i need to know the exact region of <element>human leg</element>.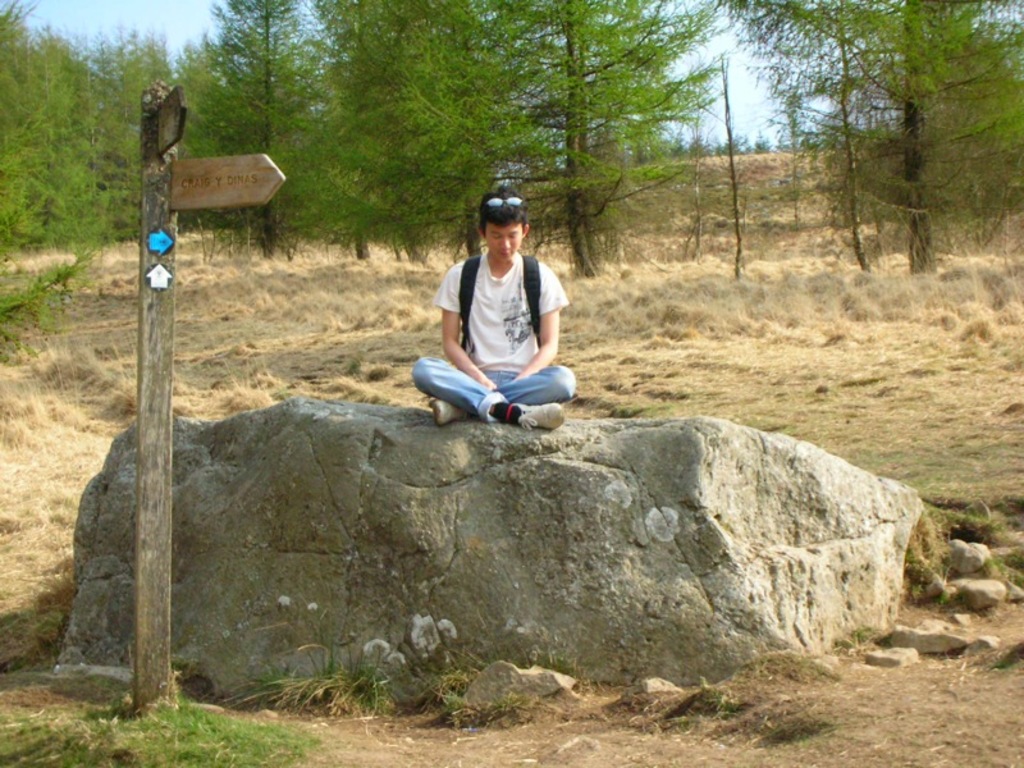
Region: {"x1": 433, "y1": 369, "x2": 577, "y2": 425}.
